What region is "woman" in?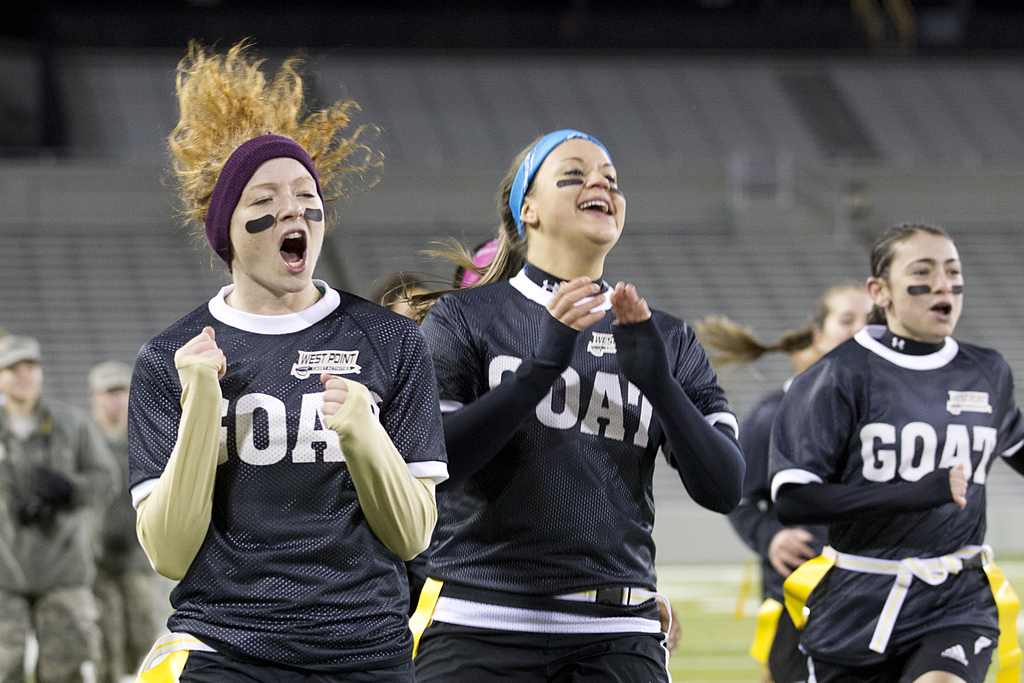
rect(129, 102, 446, 673).
